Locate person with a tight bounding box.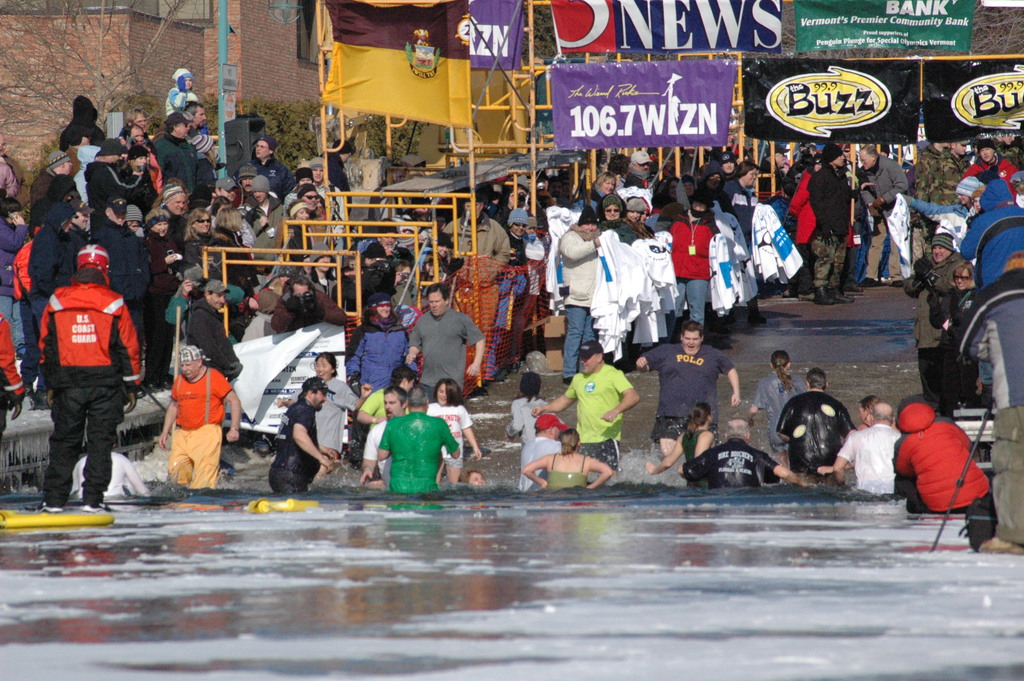
x1=19 y1=201 x2=82 y2=411.
